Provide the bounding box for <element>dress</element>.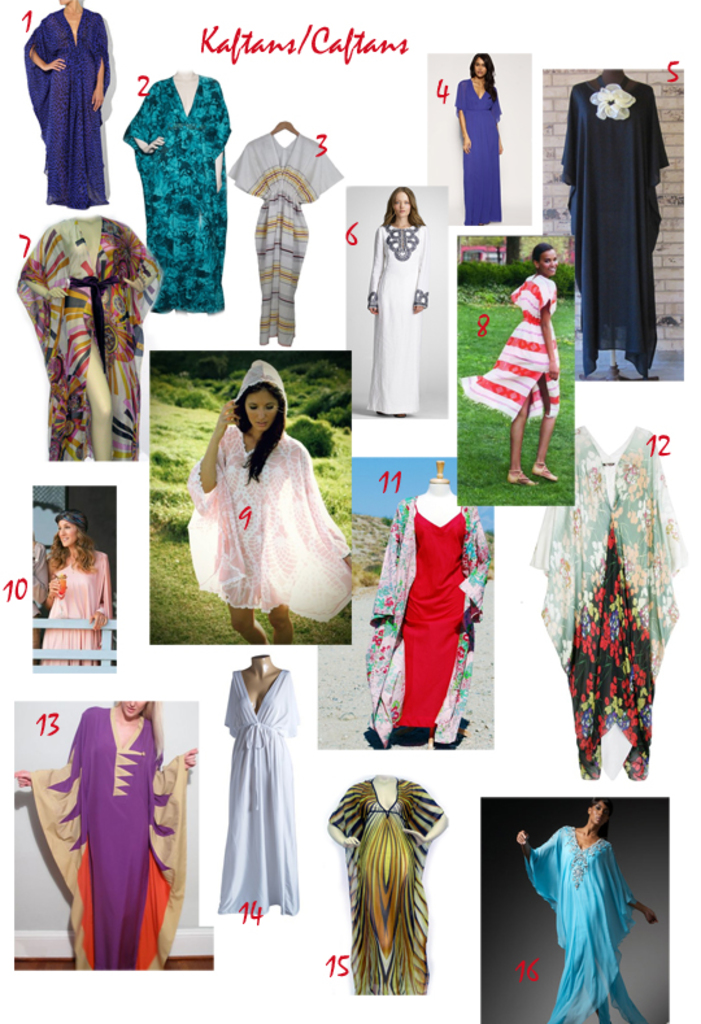
box=[531, 419, 683, 780].
